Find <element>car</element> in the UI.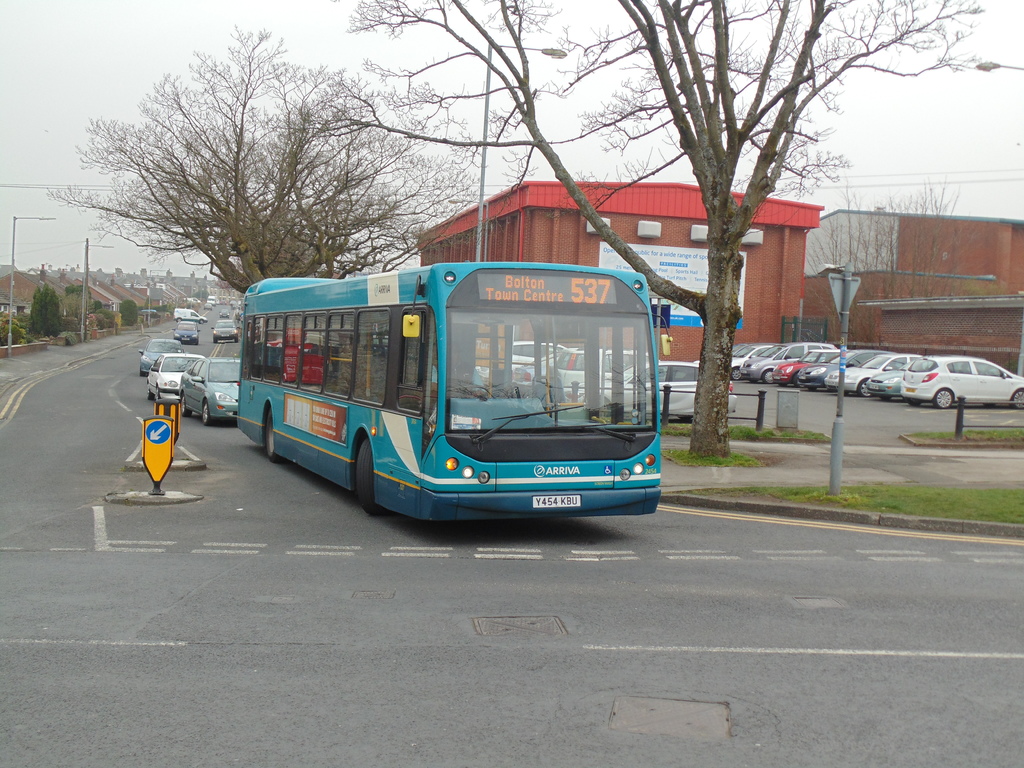
UI element at box(232, 303, 238, 308).
